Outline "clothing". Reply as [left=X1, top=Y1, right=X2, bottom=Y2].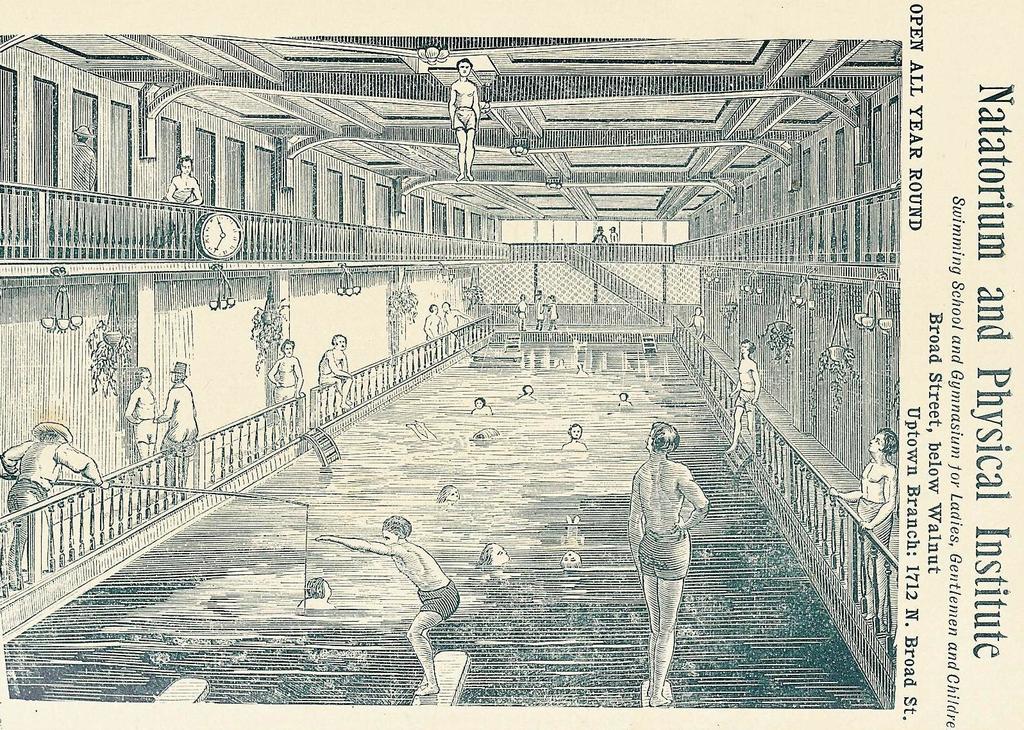
[left=67, top=144, right=98, bottom=192].
